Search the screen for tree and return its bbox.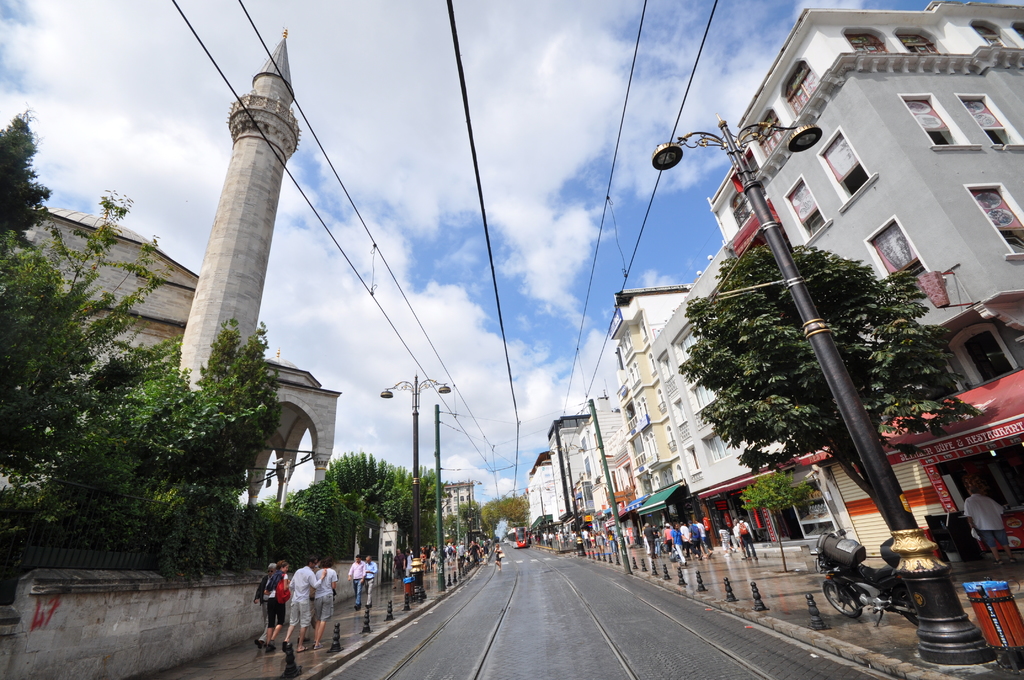
Found: bbox(677, 241, 979, 542).
